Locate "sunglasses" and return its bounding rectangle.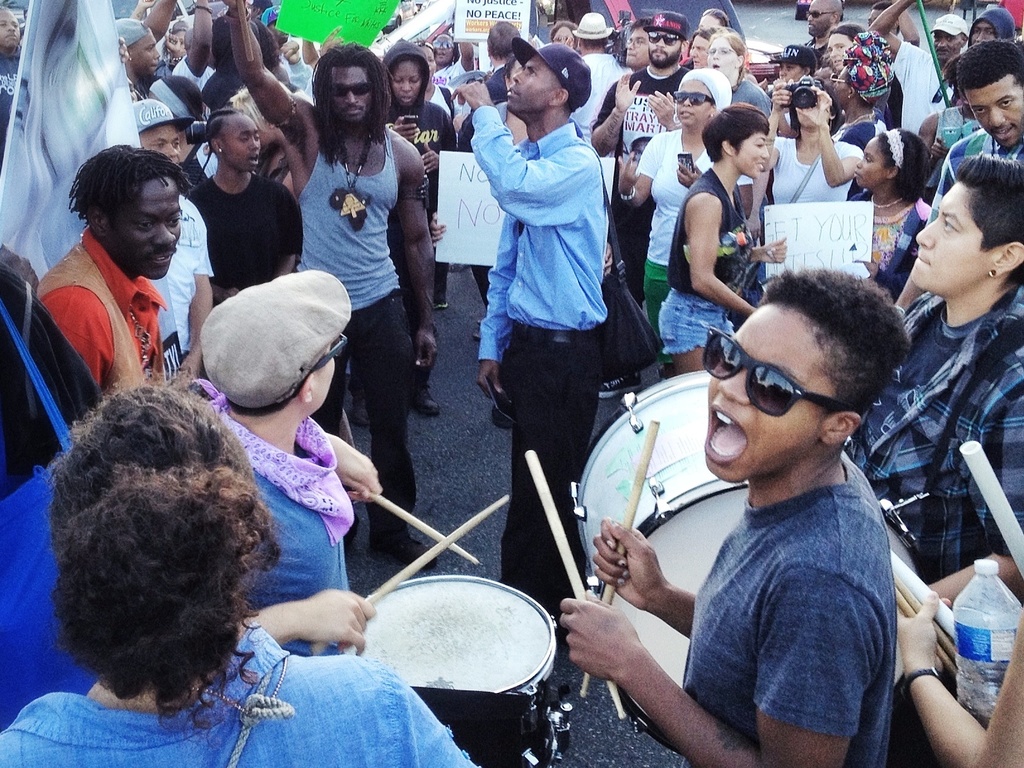
left=650, top=33, right=682, bottom=47.
